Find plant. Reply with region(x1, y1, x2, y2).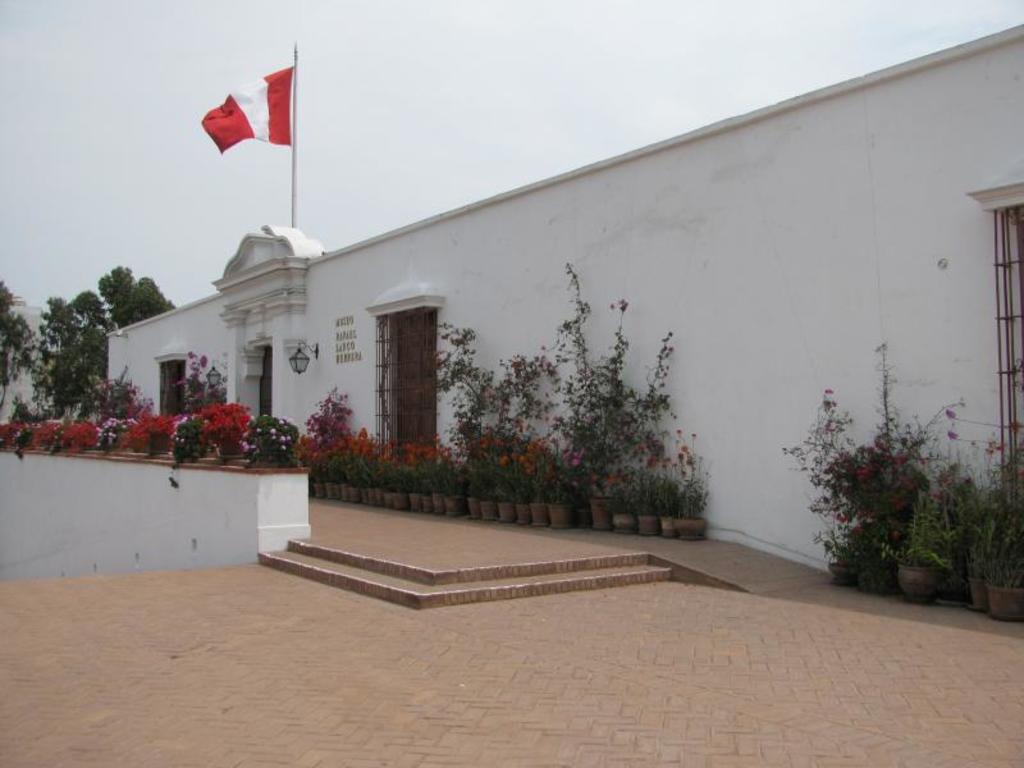
region(14, 419, 65, 448).
